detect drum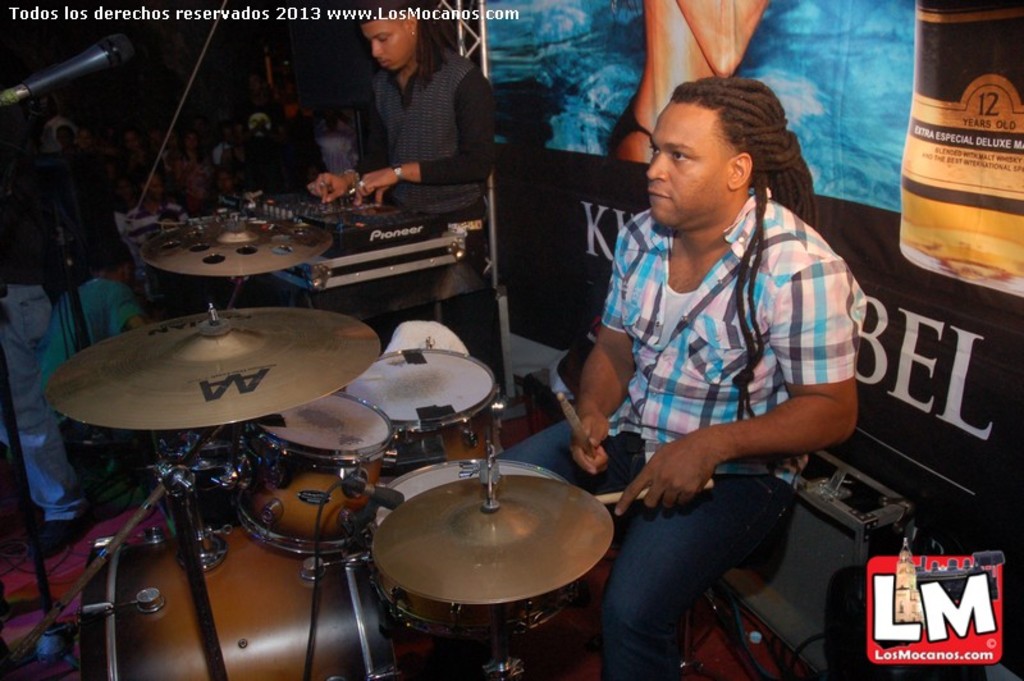
bbox(342, 349, 504, 479)
